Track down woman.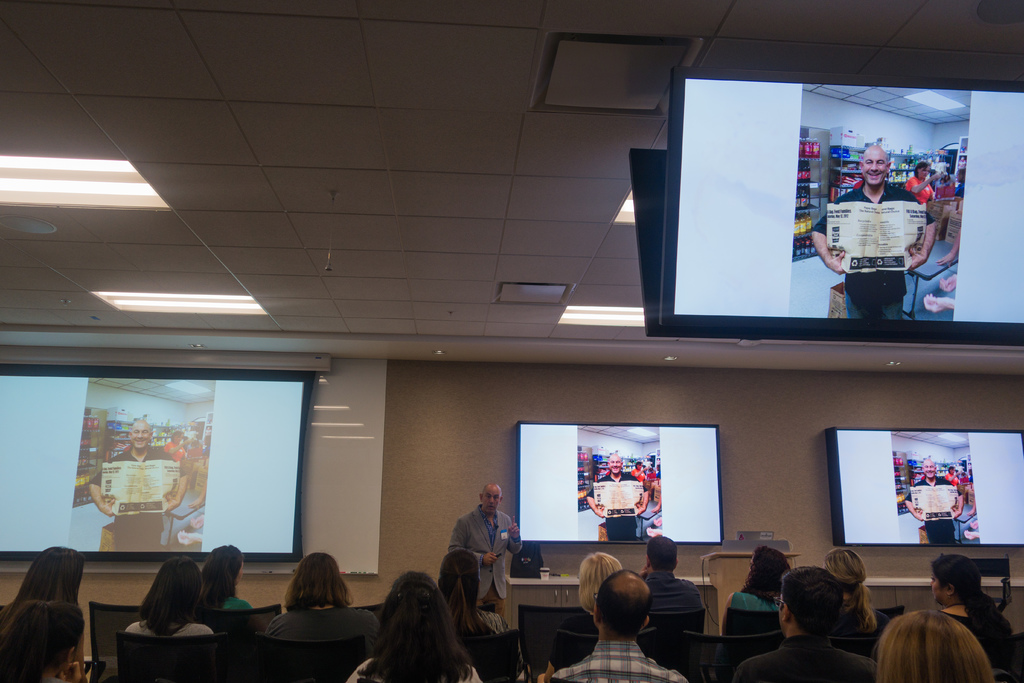
Tracked to box=[3, 602, 89, 682].
